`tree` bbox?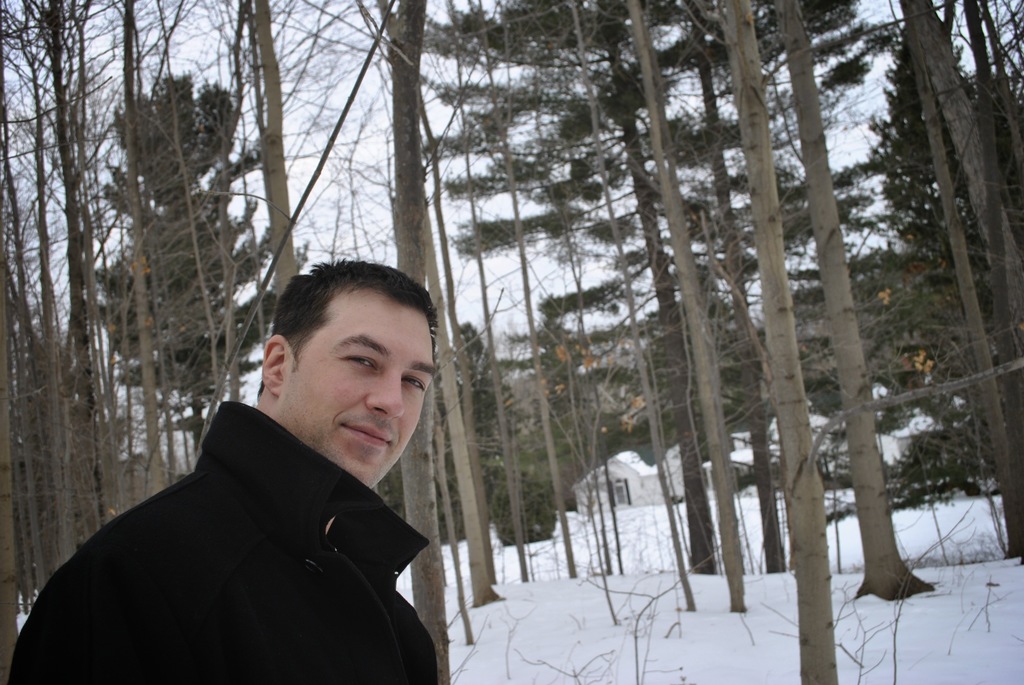
(x1=441, y1=322, x2=517, y2=538)
